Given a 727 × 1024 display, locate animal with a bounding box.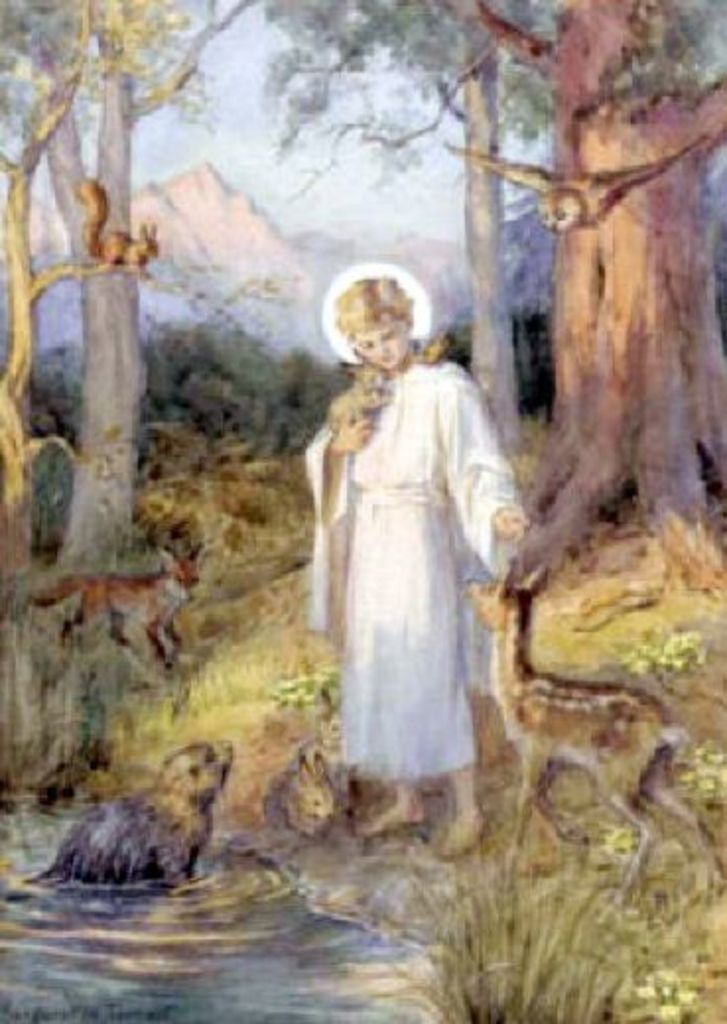
Located: 455, 565, 711, 904.
